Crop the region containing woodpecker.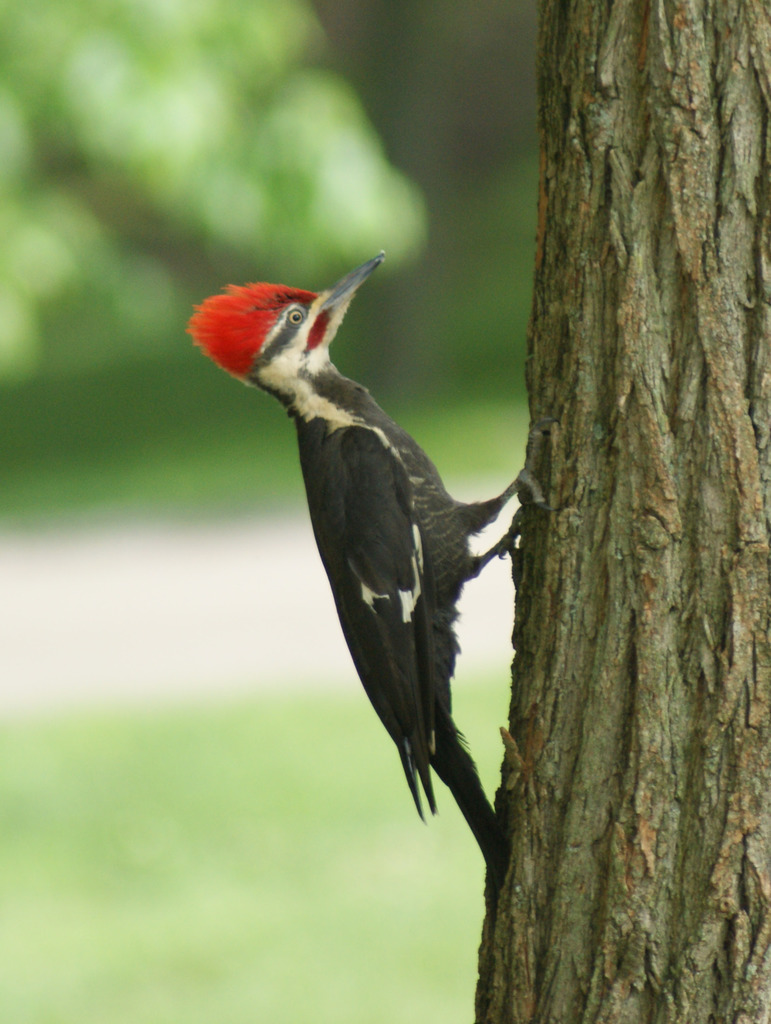
Crop region: region(186, 250, 547, 860).
